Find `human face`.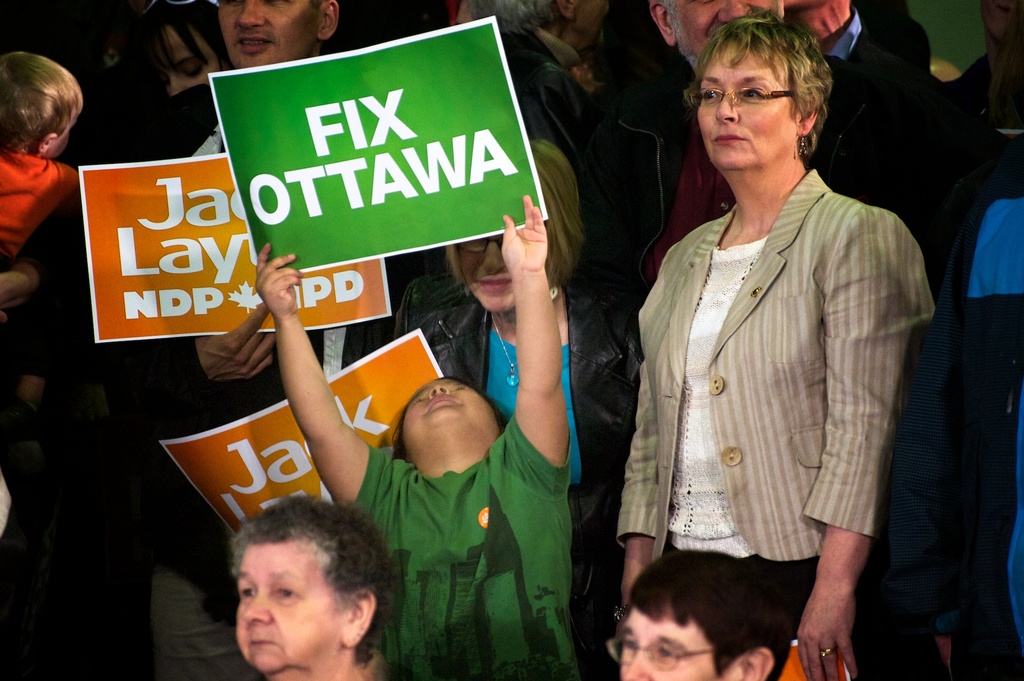
[234, 543, 351, 676].
